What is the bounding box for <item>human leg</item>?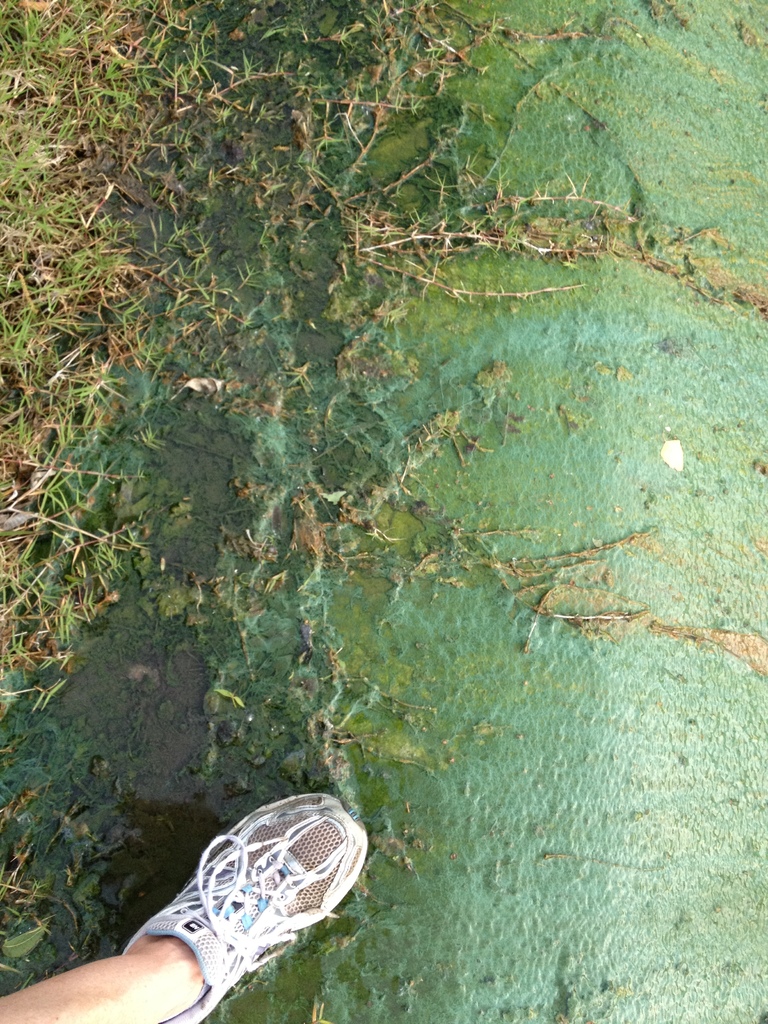
BBox(0, 786, 375, 1023).
